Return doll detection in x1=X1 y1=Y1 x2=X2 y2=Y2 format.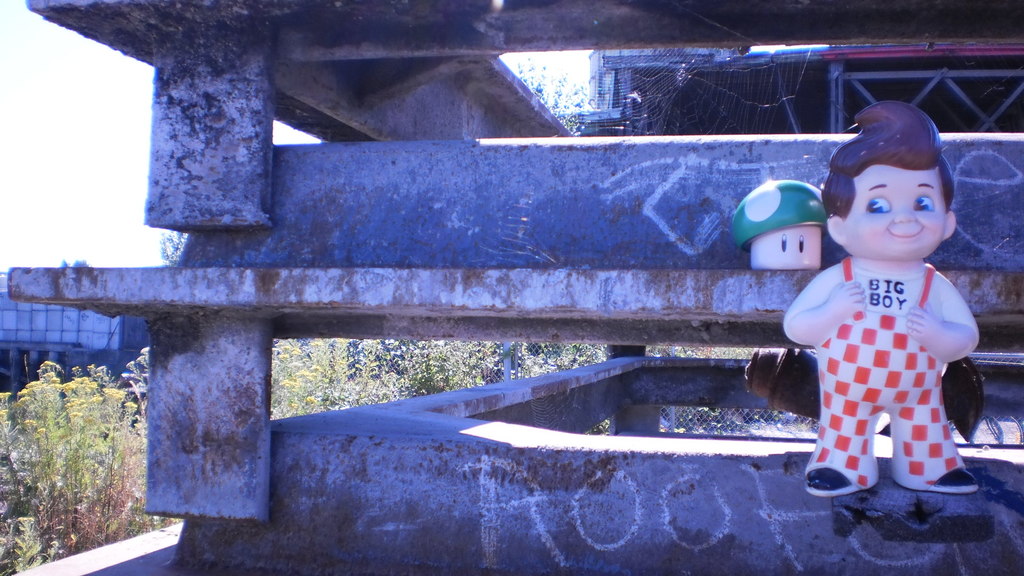
x1=778 y1=95 x2=981 y2=486.
